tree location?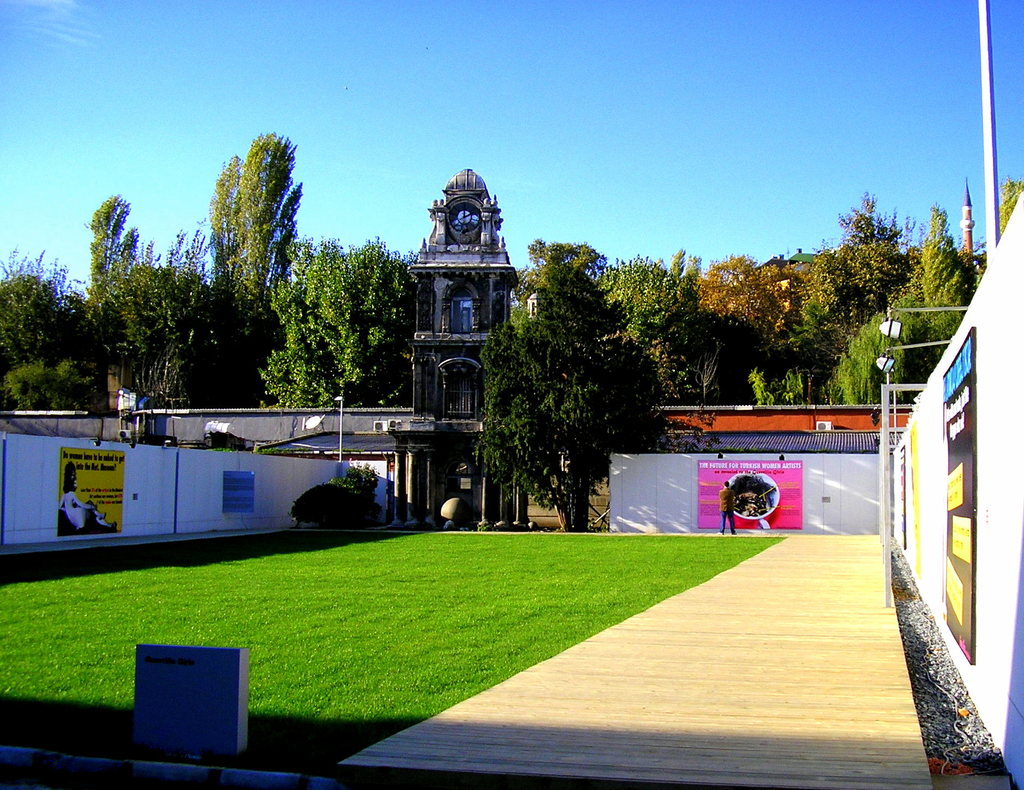
select_region(998, 176, 1023, 232)
